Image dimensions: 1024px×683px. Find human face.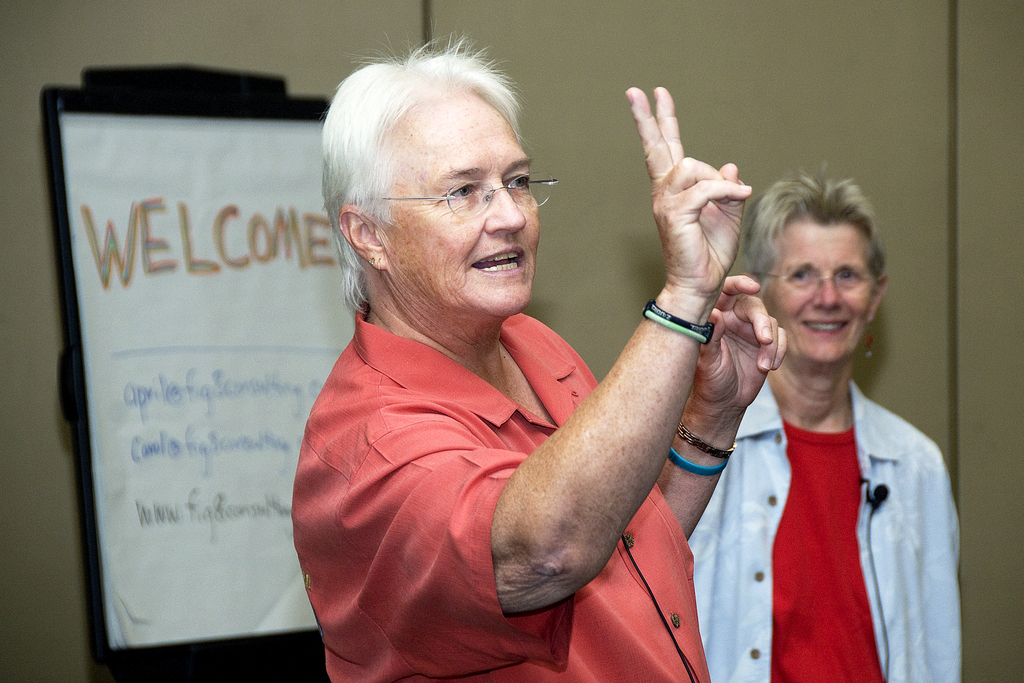
(left=381, top=91, right=543, bottom=319).
